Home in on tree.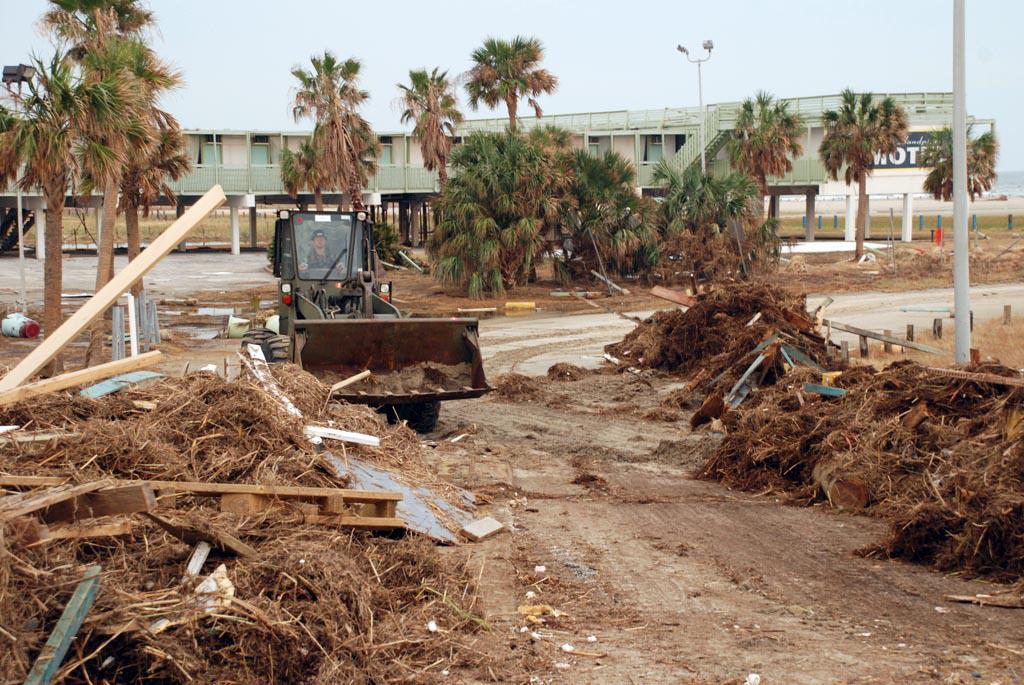
Homed in at locate(446, 30, 555, 136).
